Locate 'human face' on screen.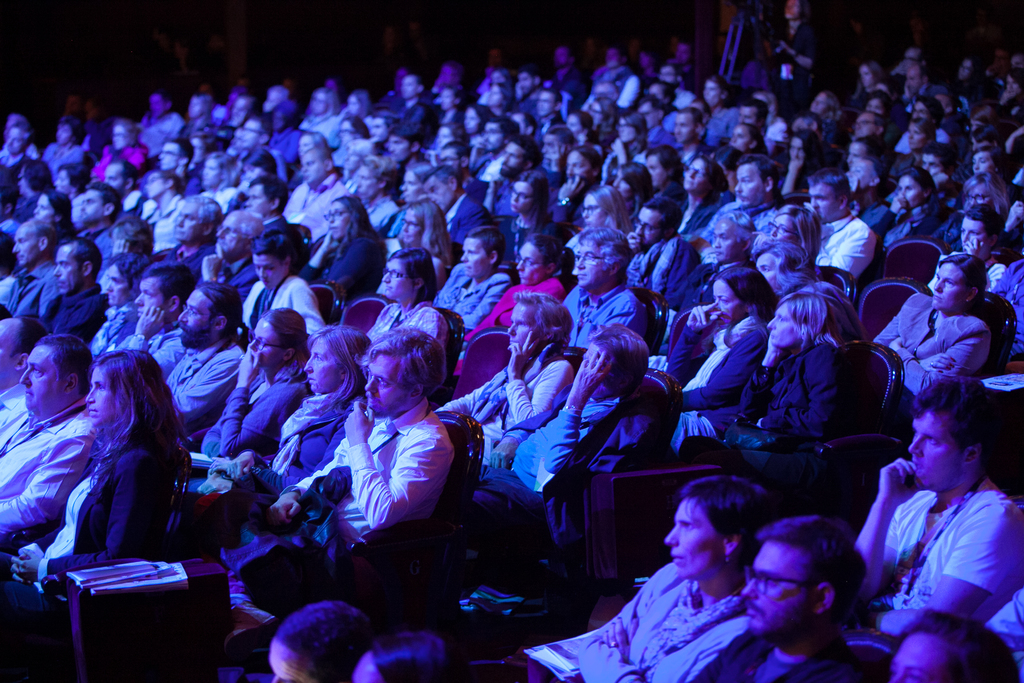
On screen at x1=636, y1=205, x2=666, y2=247.
